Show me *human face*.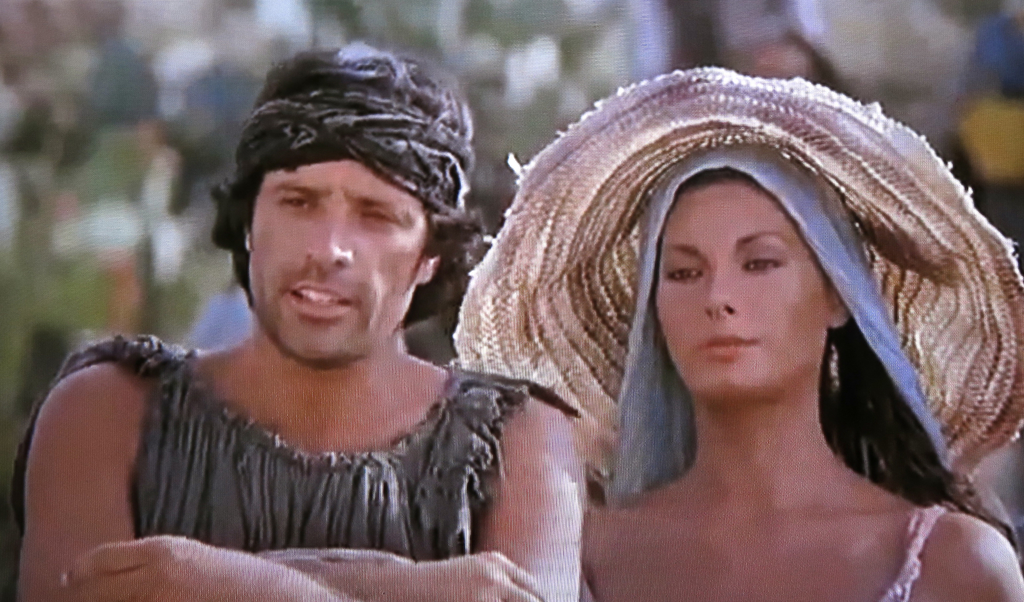
*human face* is here: pyautogui.locateOnScreen(248, 158, 424, 364).
